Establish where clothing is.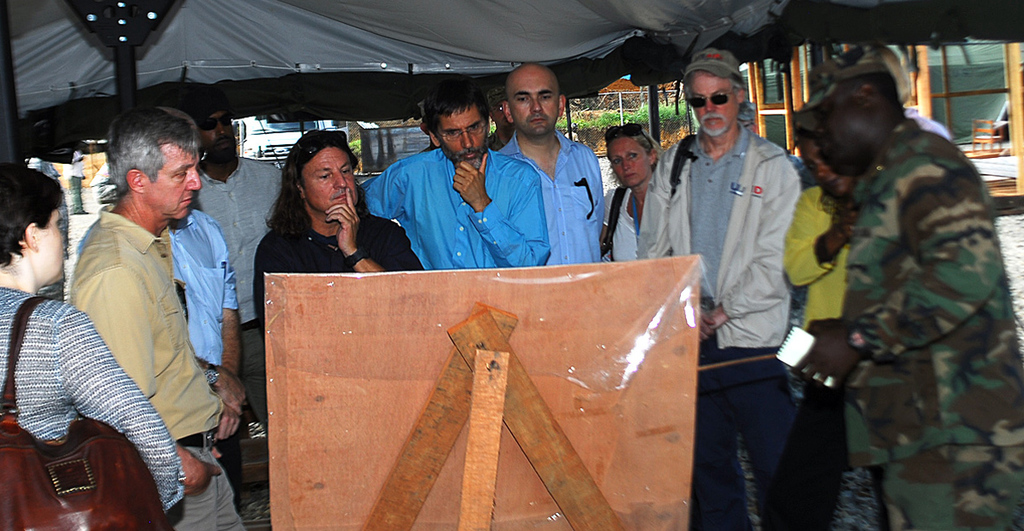
Established at Rect(593, 184, 649, 259).
